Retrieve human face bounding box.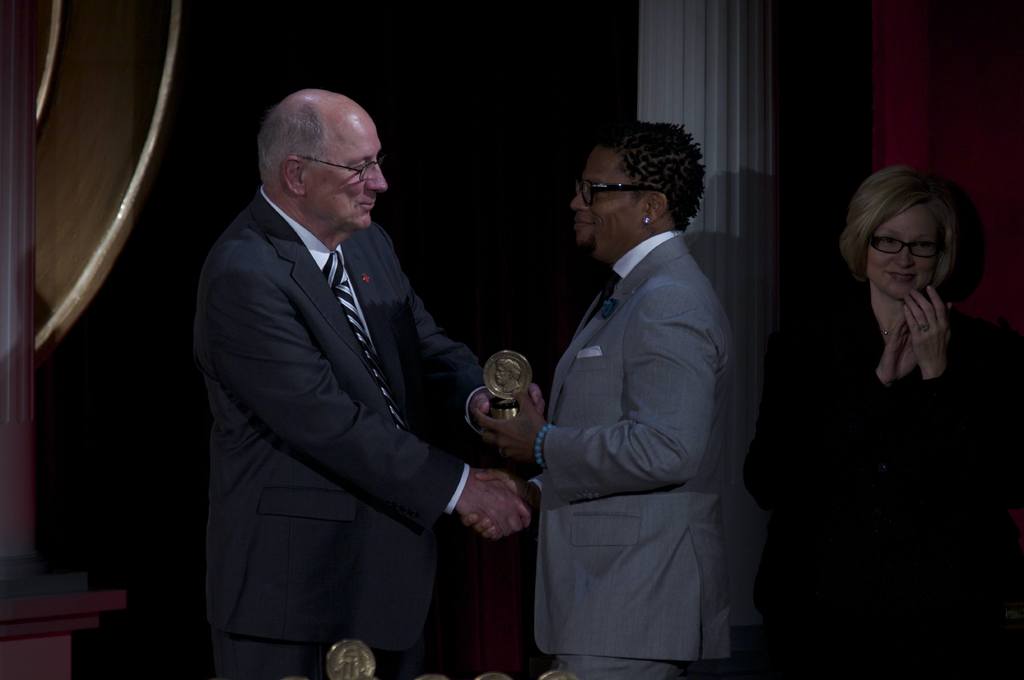
Bounding box: {"left": 571, "top": 150, "right": 642, "bottom": 257}.
